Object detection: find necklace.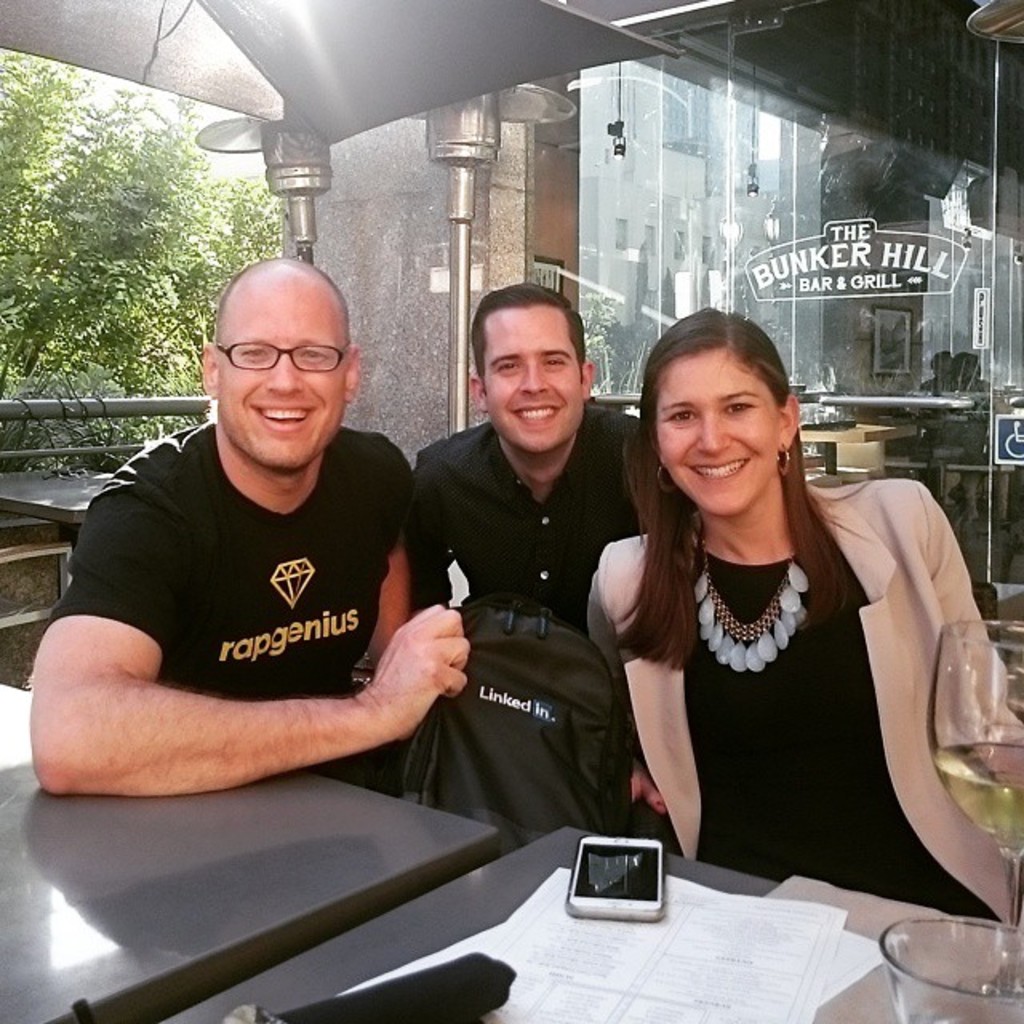
locate(694, 538, 810, 670).
